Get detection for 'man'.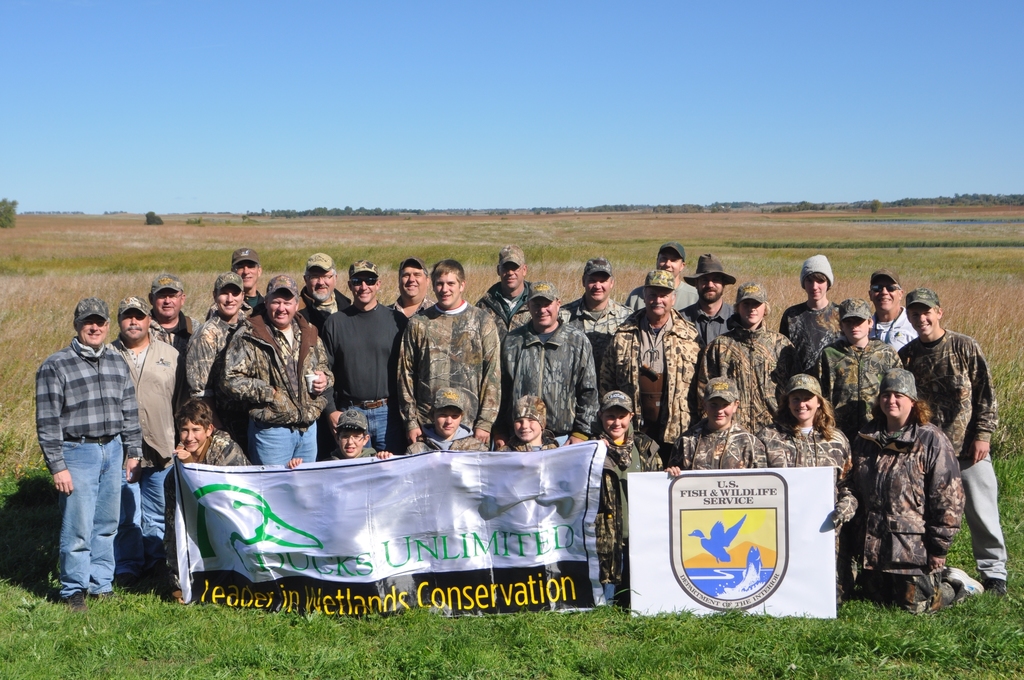
Detection: 201,247,267,319.
